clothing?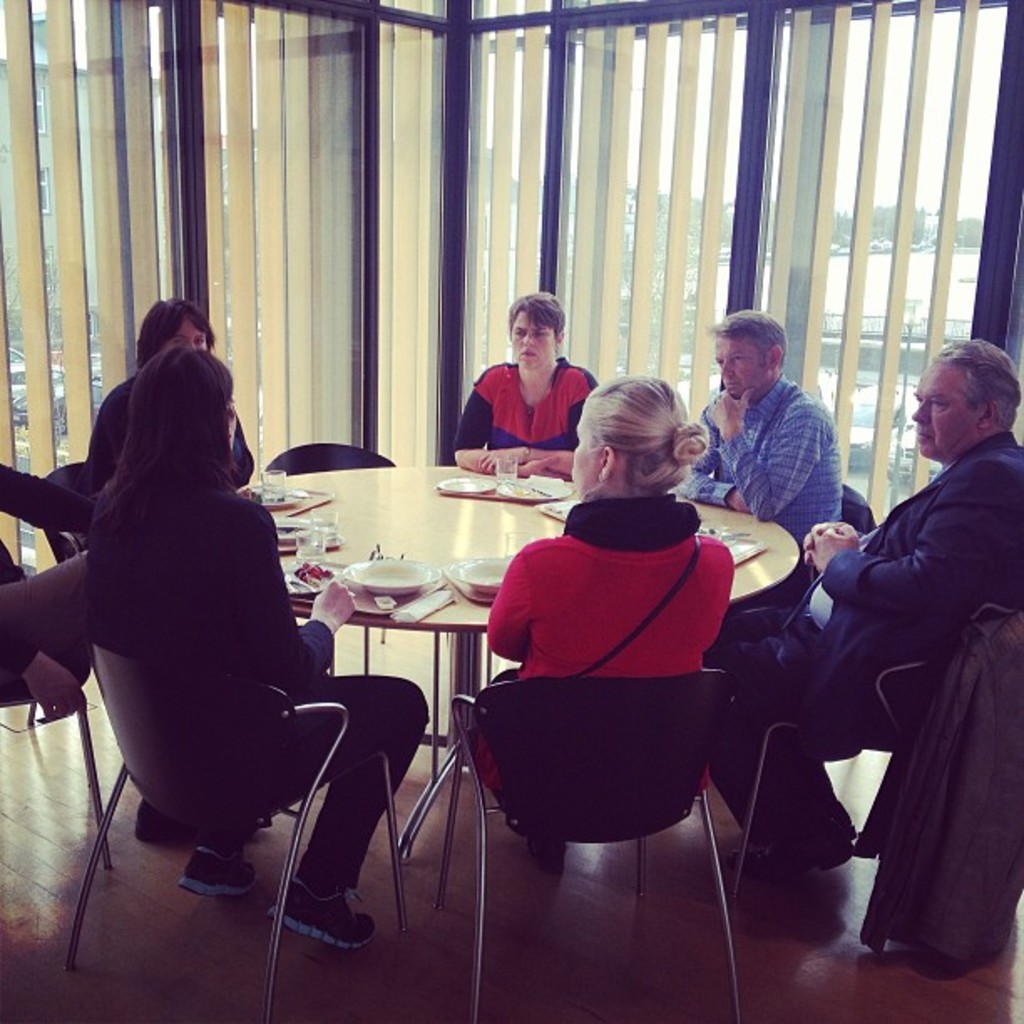
region(678, 371, 843, 617)
